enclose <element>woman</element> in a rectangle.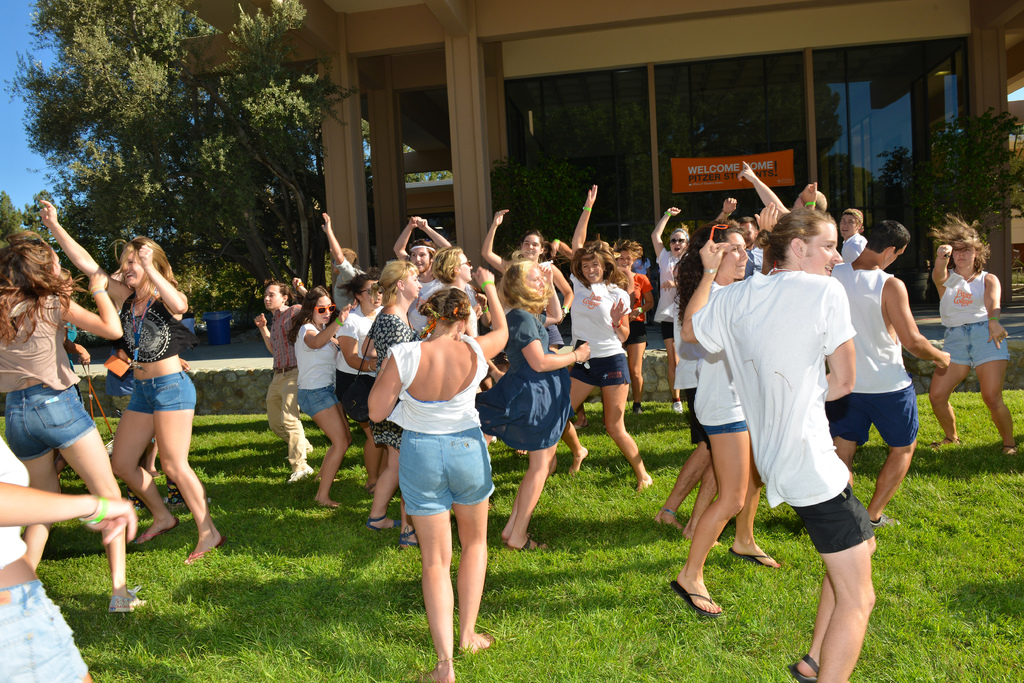
bbox=(0, 231, 148, 618).
